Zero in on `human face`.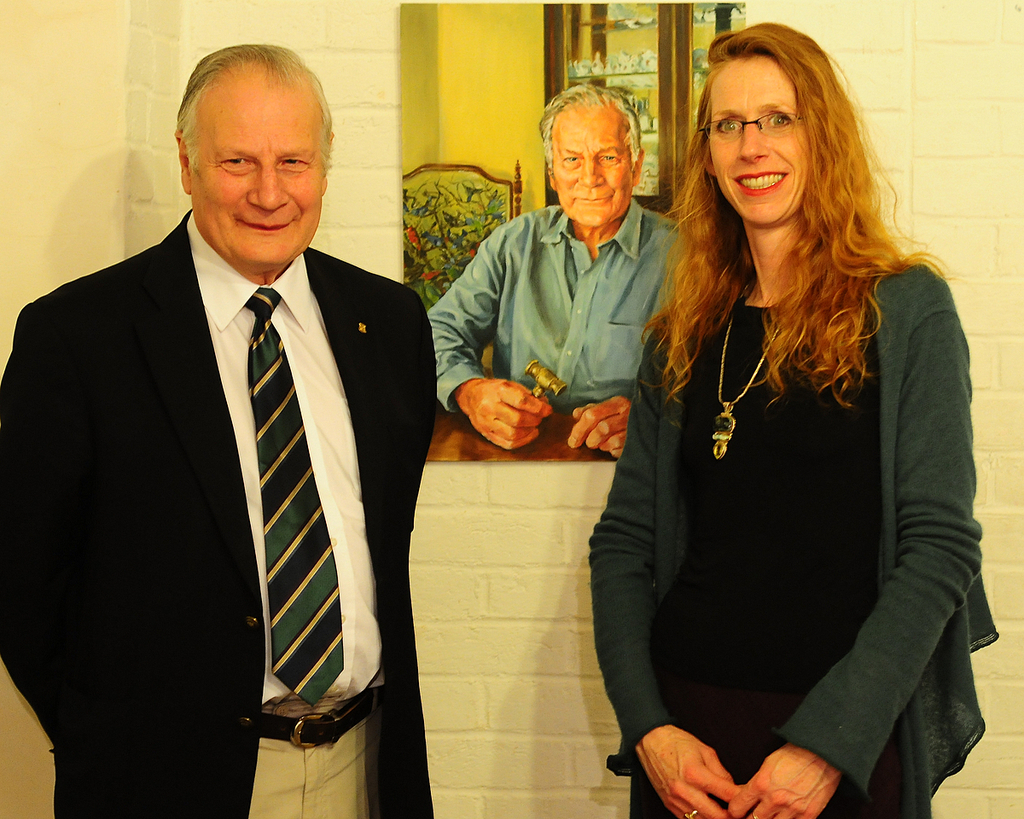
Zeroed in: [x1=711, y1=56, x2=812, y2=229].
